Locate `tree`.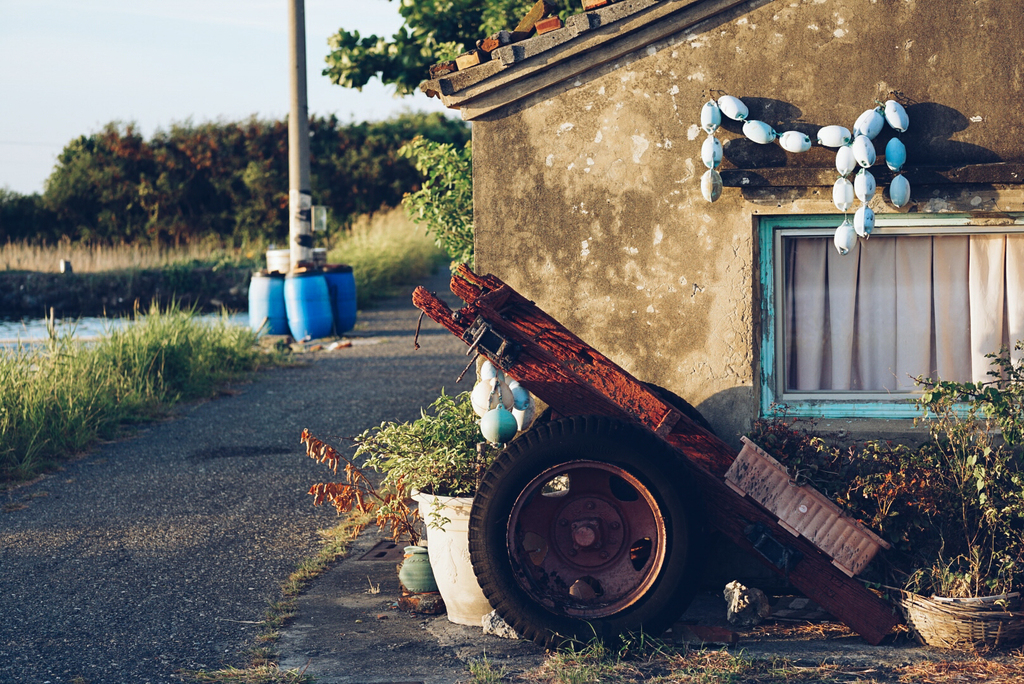
Bounding box: [319,0,582,105].
